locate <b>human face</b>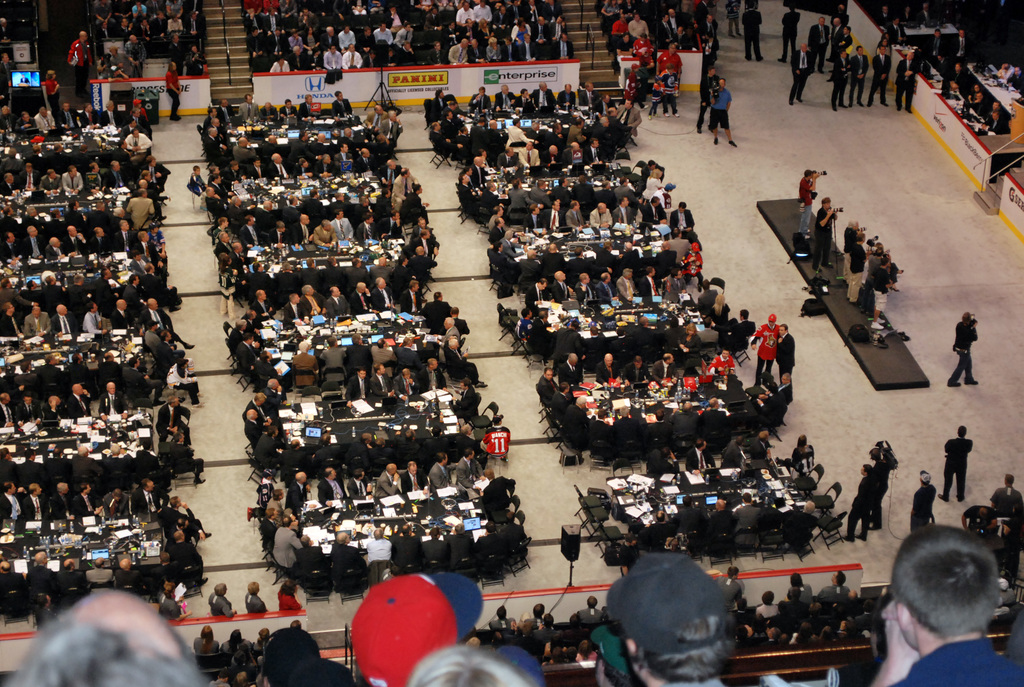
{"x1": 538, "y1": 84, "x2": 547, "y2": 91}
